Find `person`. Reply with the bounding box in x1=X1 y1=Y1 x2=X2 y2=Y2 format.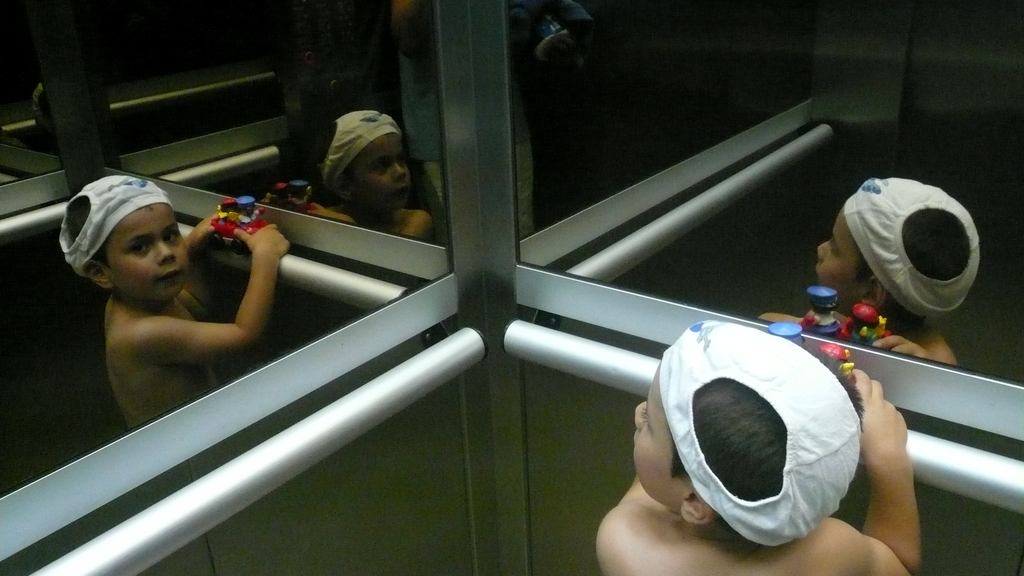
x1=593 y1=321 x2=924 y2=575.
